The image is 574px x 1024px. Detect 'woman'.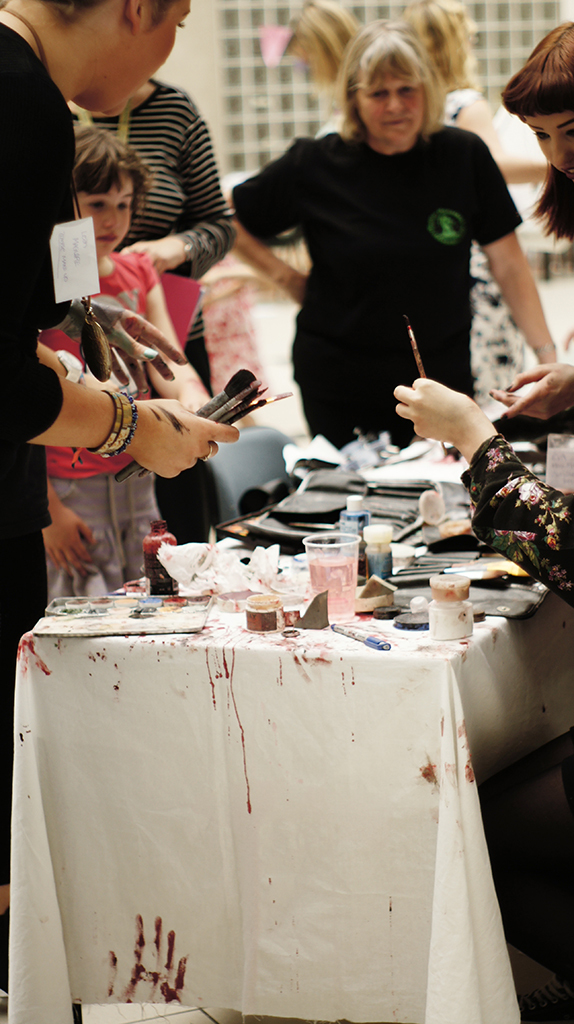
Detection: detection(401, 1, 552, 427).
